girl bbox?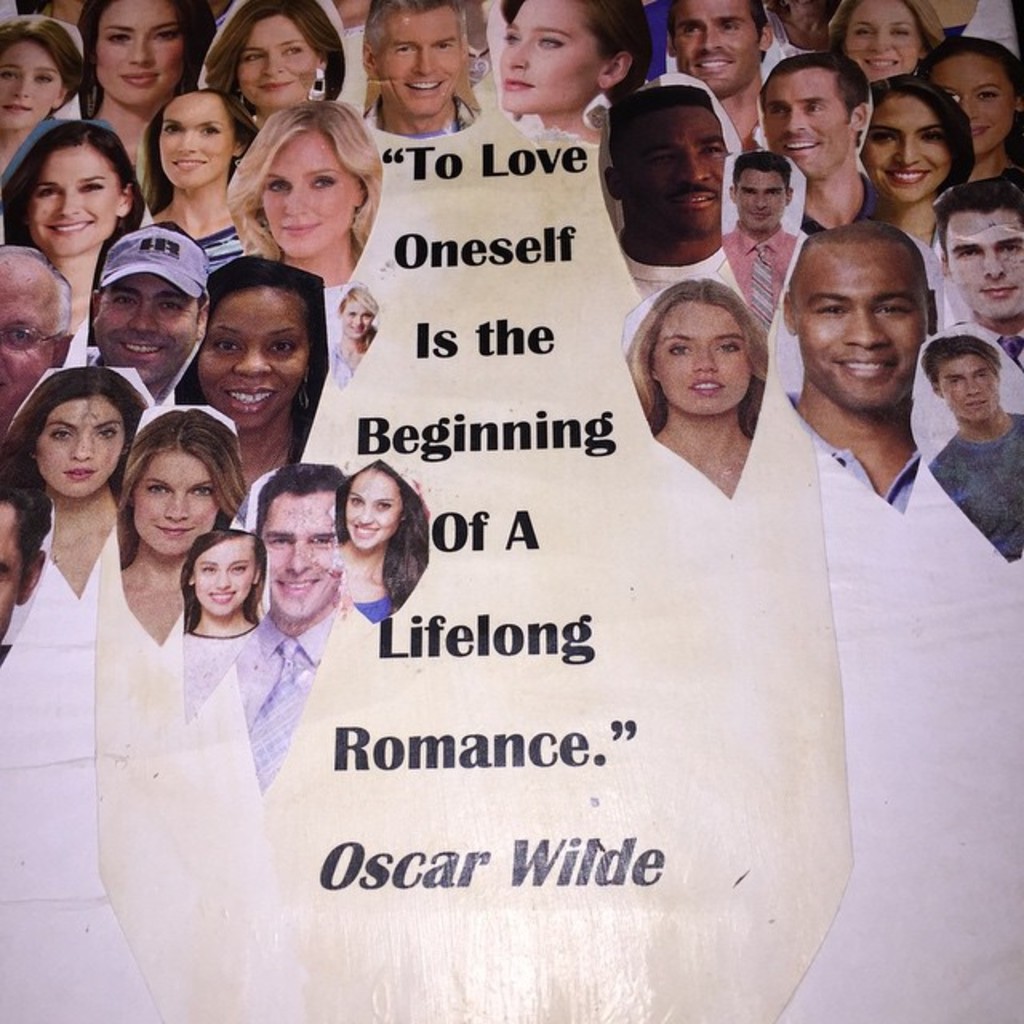
x1=178 y1=530 x2=262 y2=723
